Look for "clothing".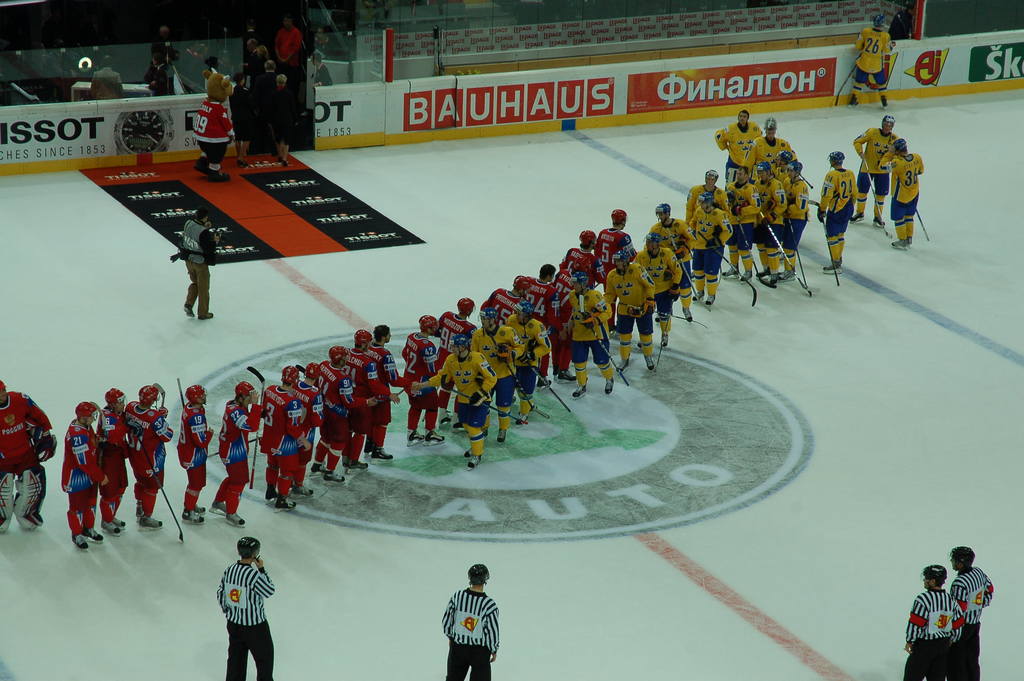
Found: pyautogui.locateOnScreen(856, 122, 896, 193).
